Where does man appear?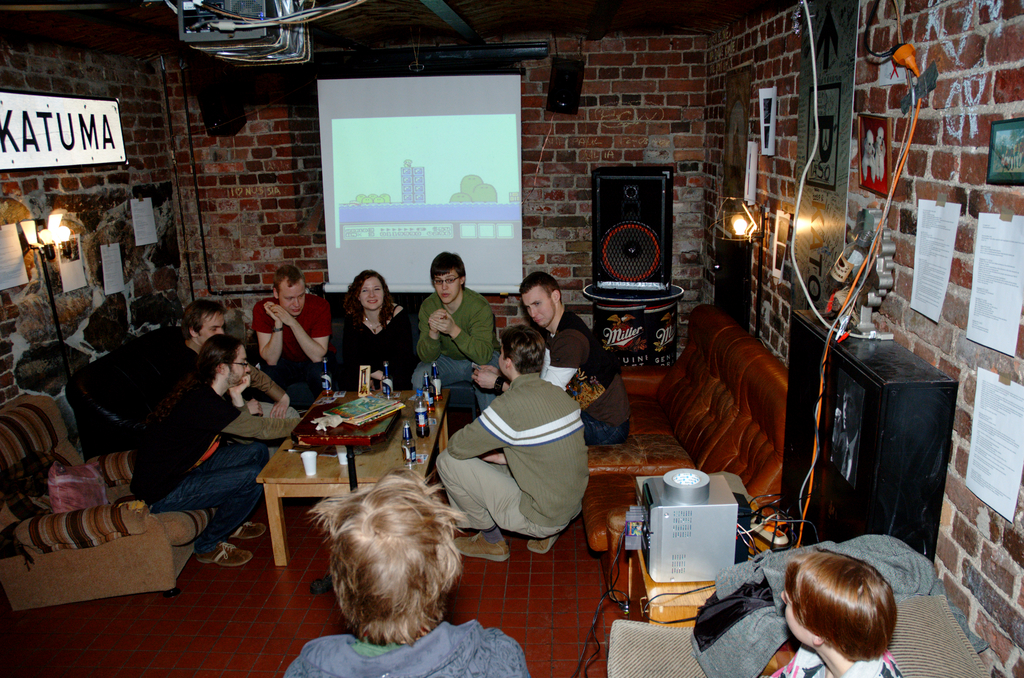
Appears at bbox(411, 251, 504, 414).
